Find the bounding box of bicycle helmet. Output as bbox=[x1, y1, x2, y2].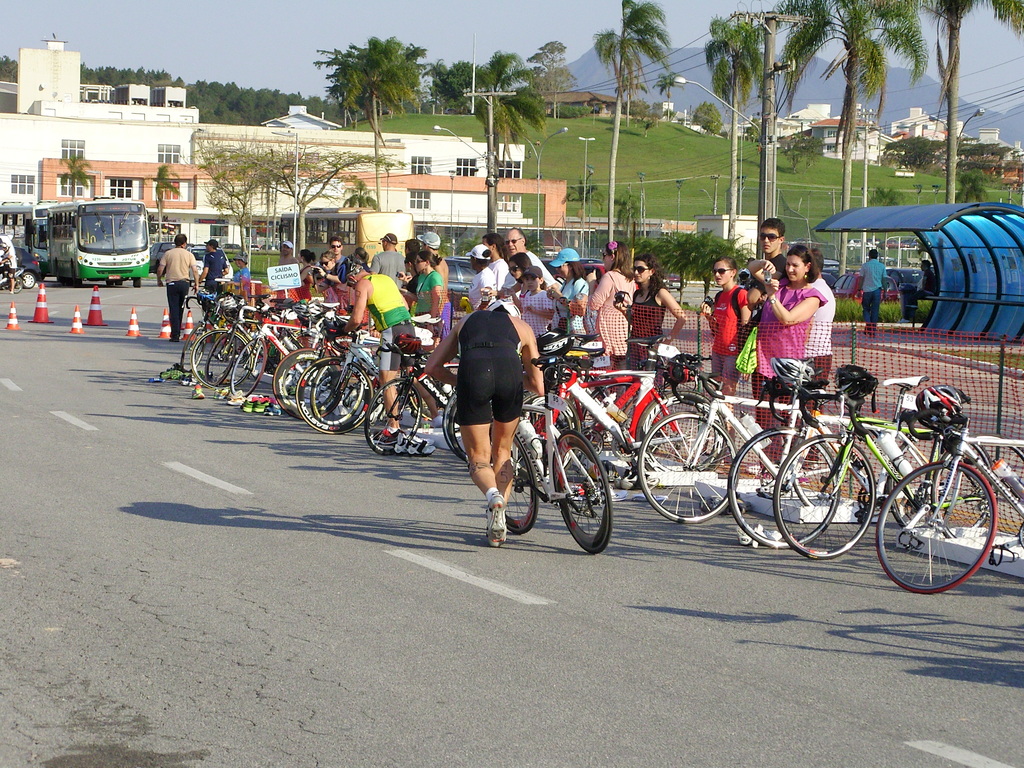
bbox=[536, 328, 577, 356].
